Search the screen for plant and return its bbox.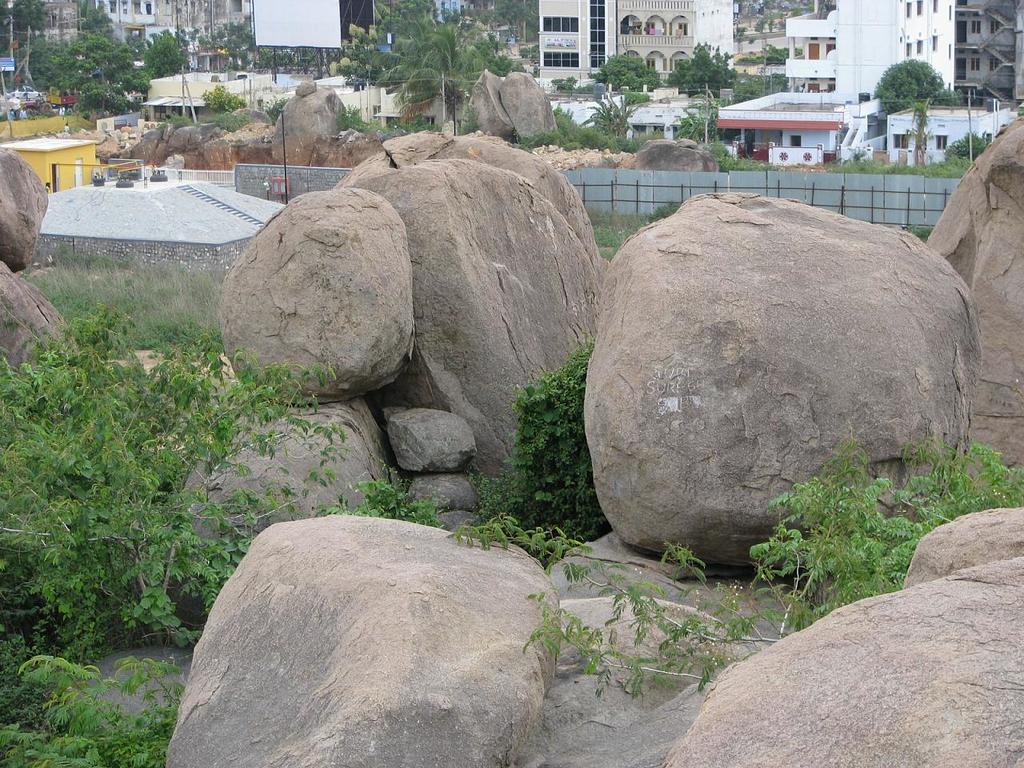
Found: {"x1": 333, "y1": 106, "x2": 363, "y2": 138}.
